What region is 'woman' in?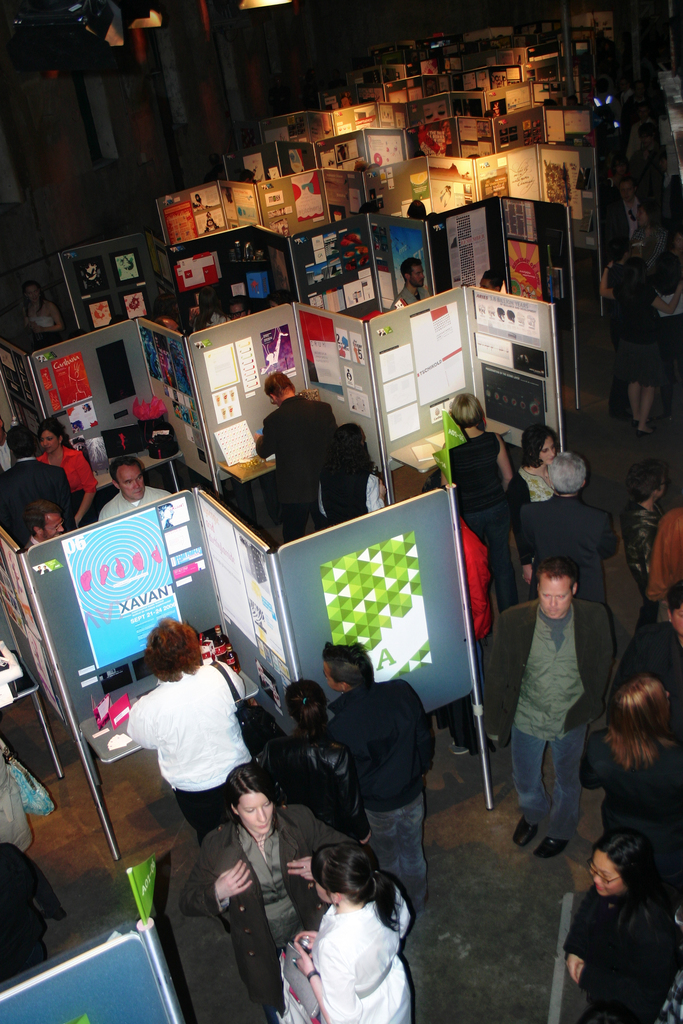
bbox=[562, 831, 670, 1023].
